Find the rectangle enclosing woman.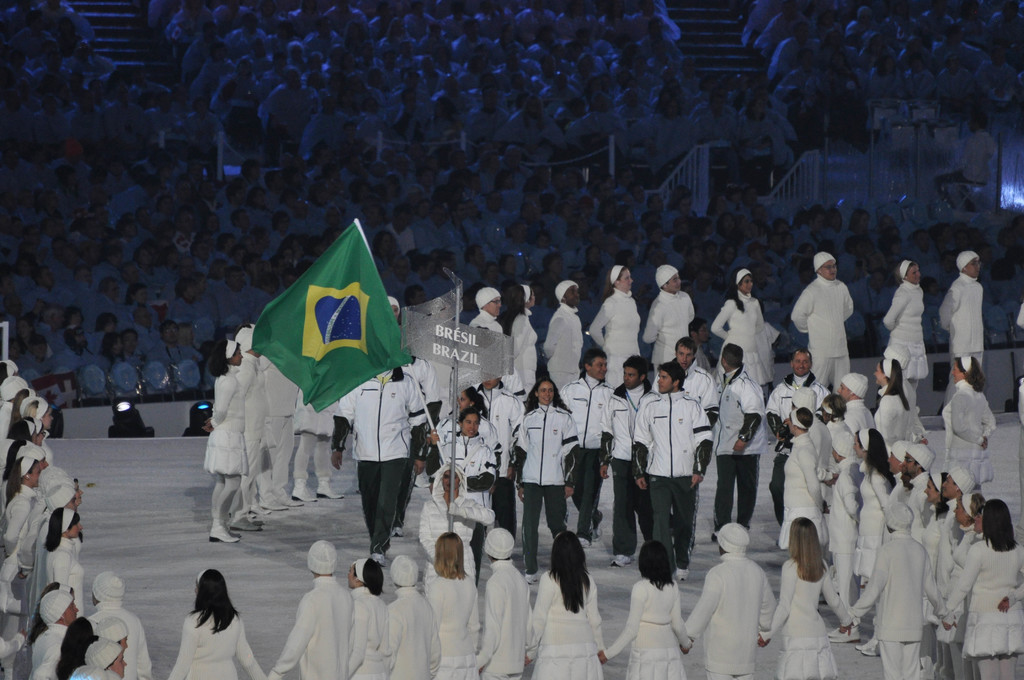
x1=371, y1=232, x2=406, y2=271.
